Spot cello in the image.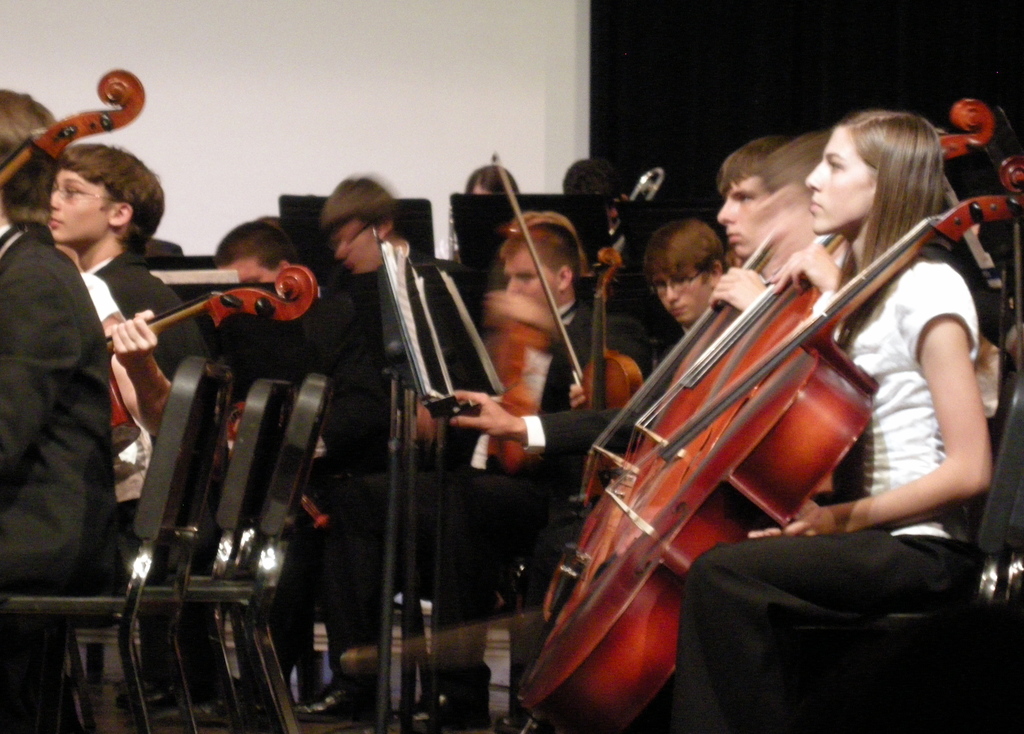
cello found at locate(503, 152, 1023, 731).
